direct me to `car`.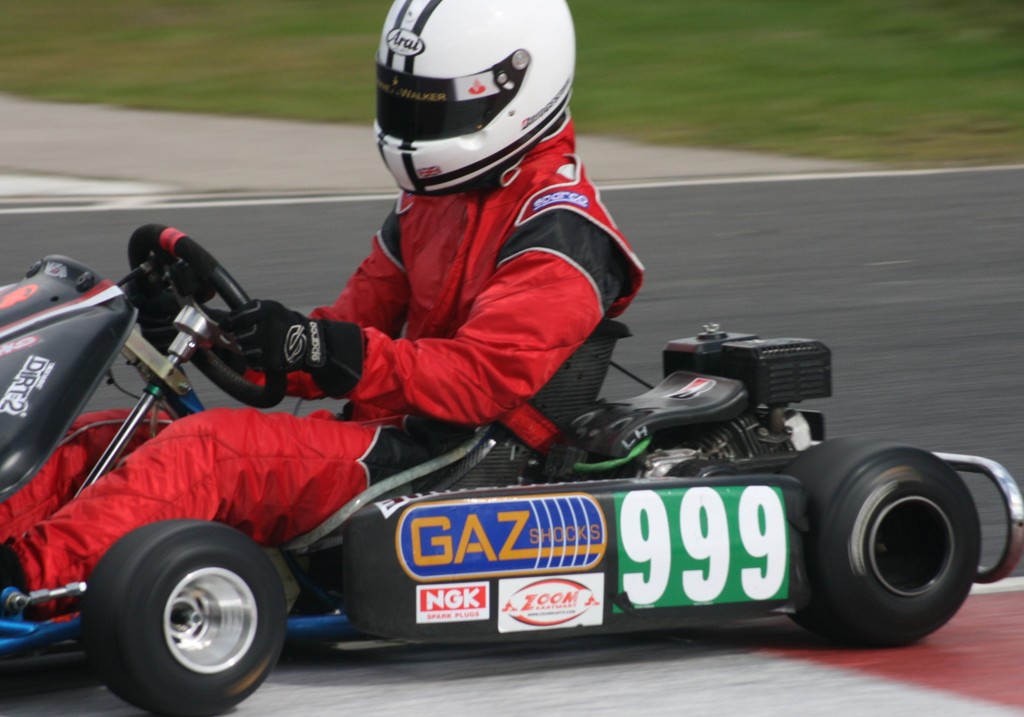
Direction: region(0, 221, 1023, 716).
